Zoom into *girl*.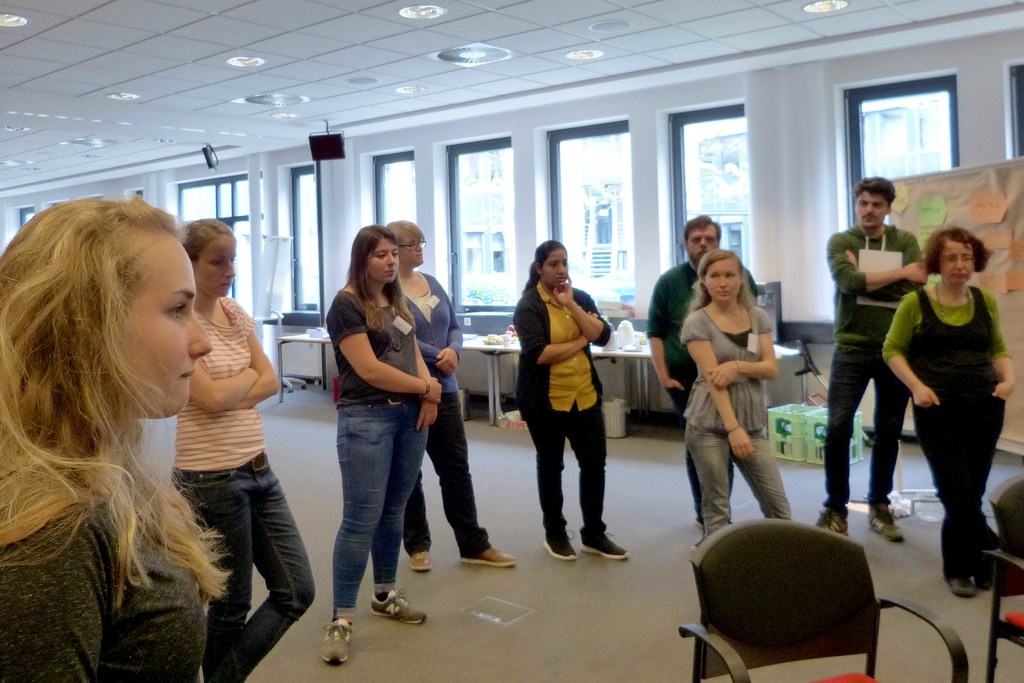
Zoom target: [186, 220, 316, 679].
